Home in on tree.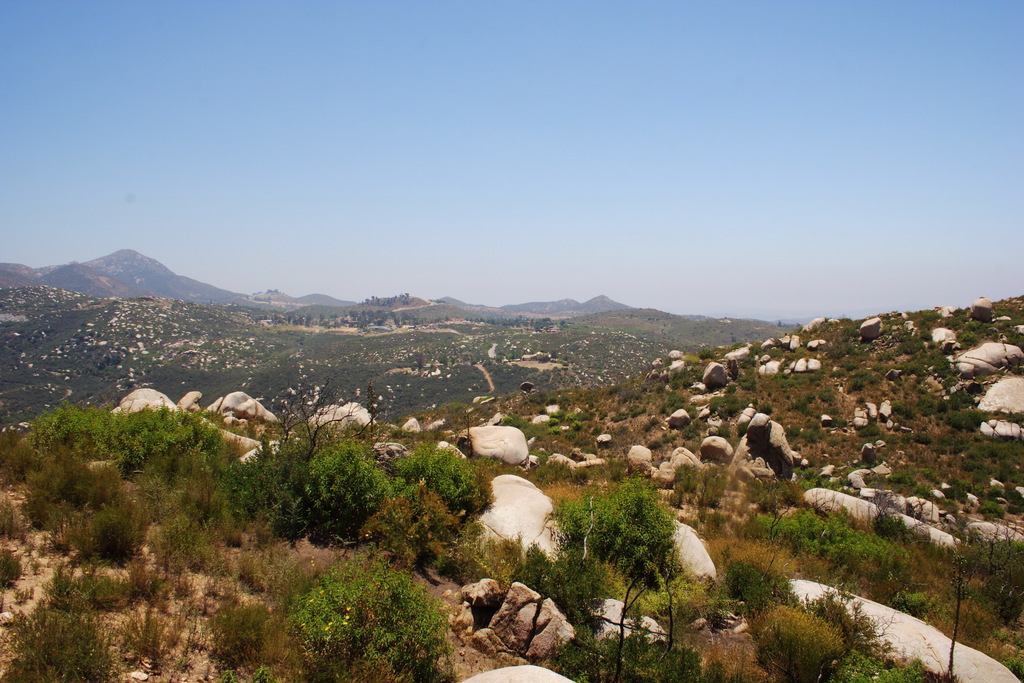
Homed in at Rect(19, 394, 104, 456).
